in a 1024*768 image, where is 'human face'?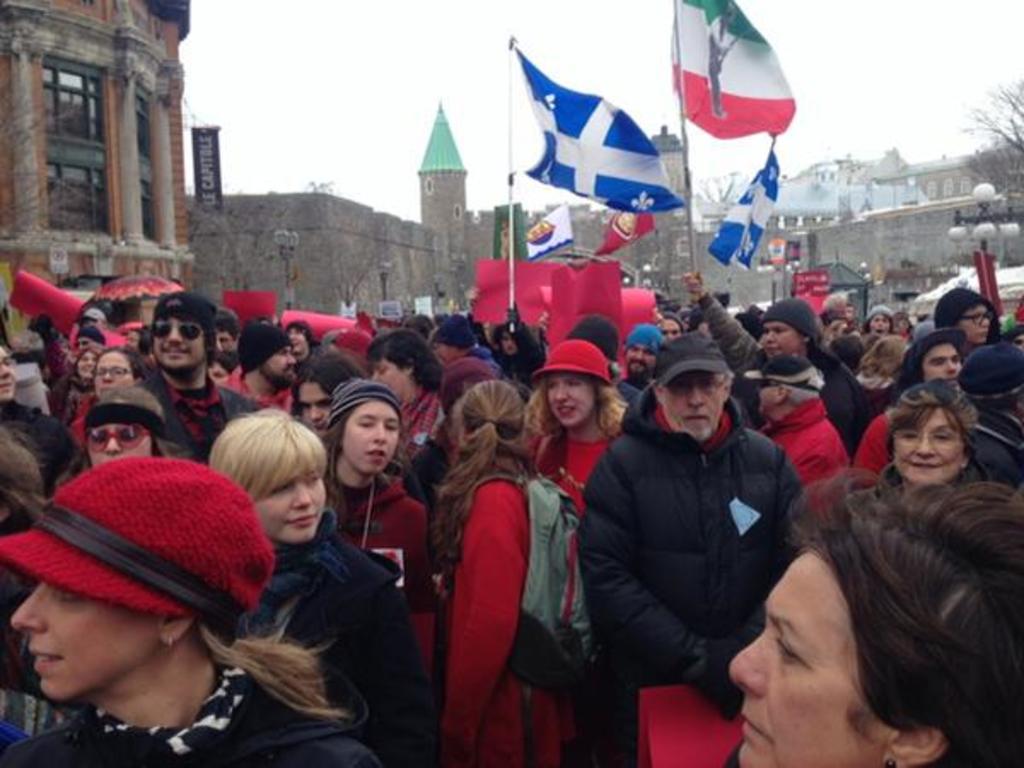
x1=215 y1=331 x2=242 y2=362.
